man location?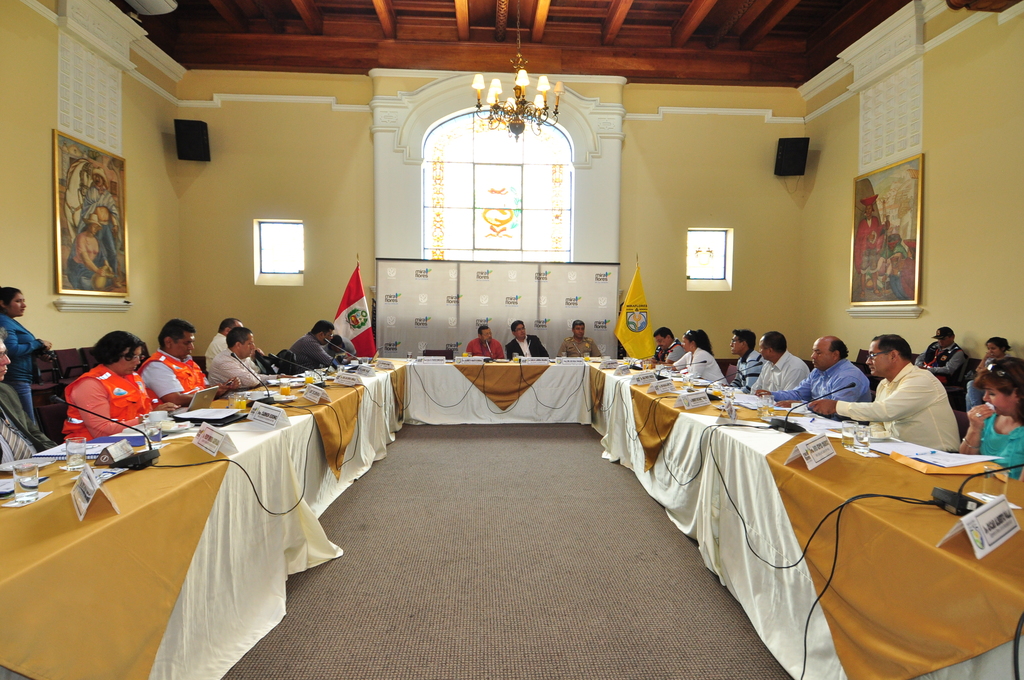
(81,168,120,277)
